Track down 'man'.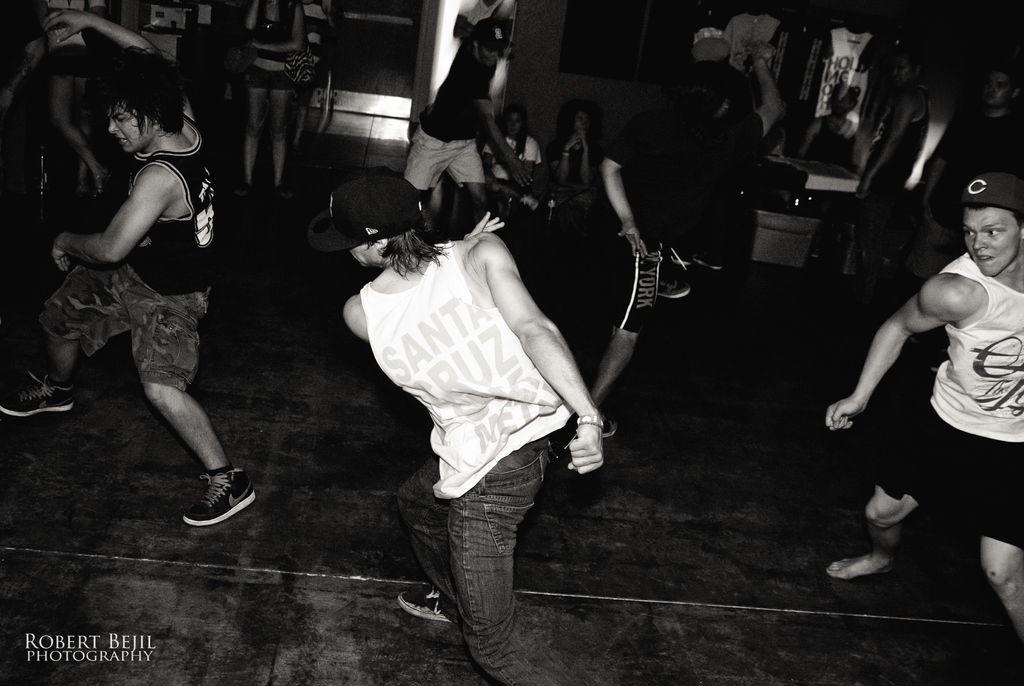
Tracked to select_region(0, 0, 262, 535).
